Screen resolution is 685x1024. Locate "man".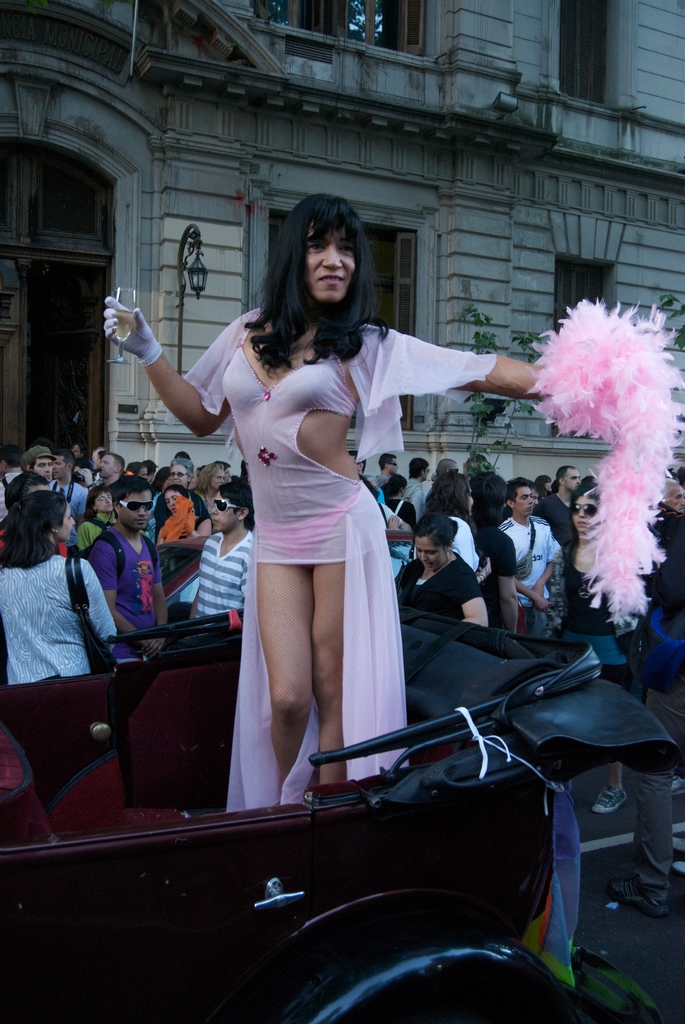
rect(144, 461, 219, 581).
